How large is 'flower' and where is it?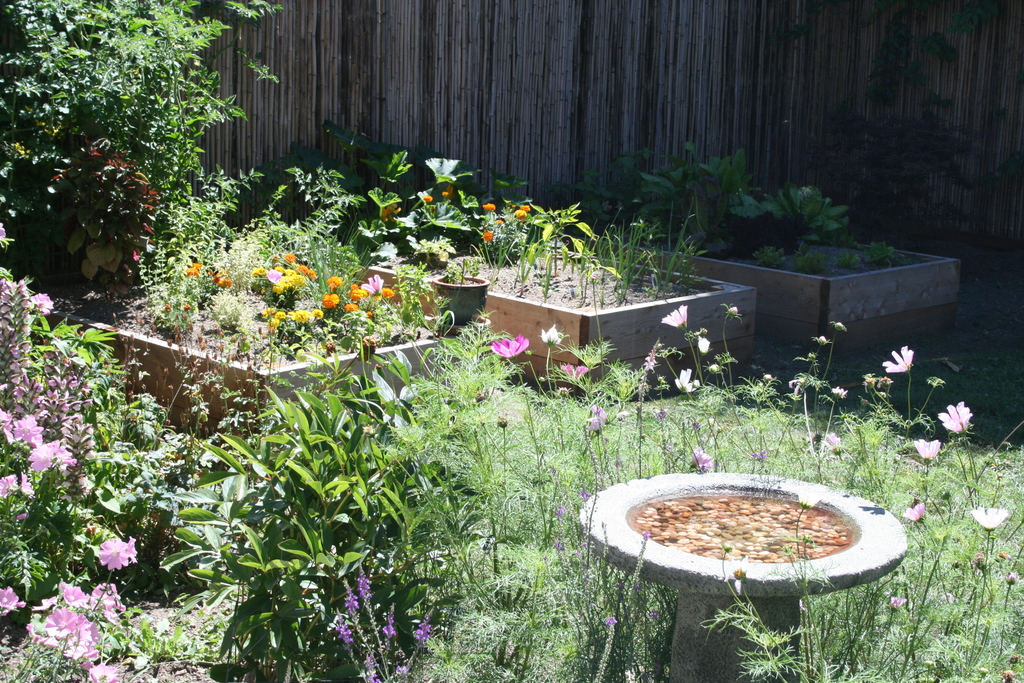
Bounding box: l=488, t=333, r=529, b=359.
